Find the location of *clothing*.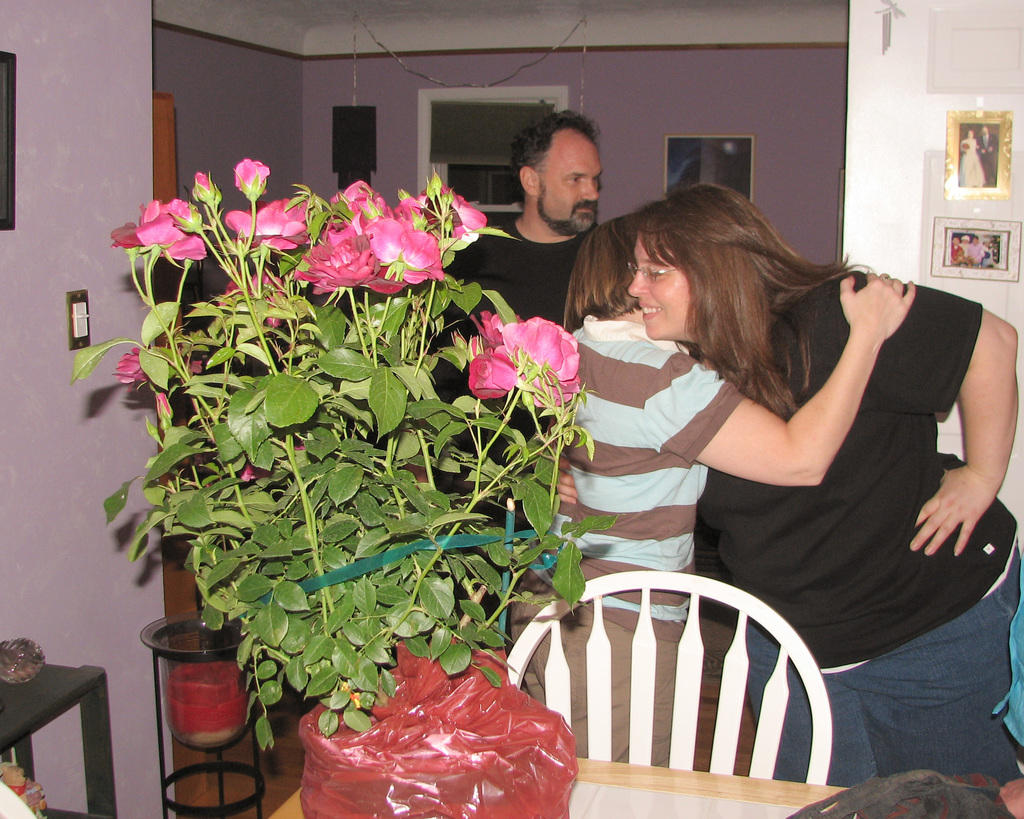
Location: select_region(699, 265, 1023, 789).
